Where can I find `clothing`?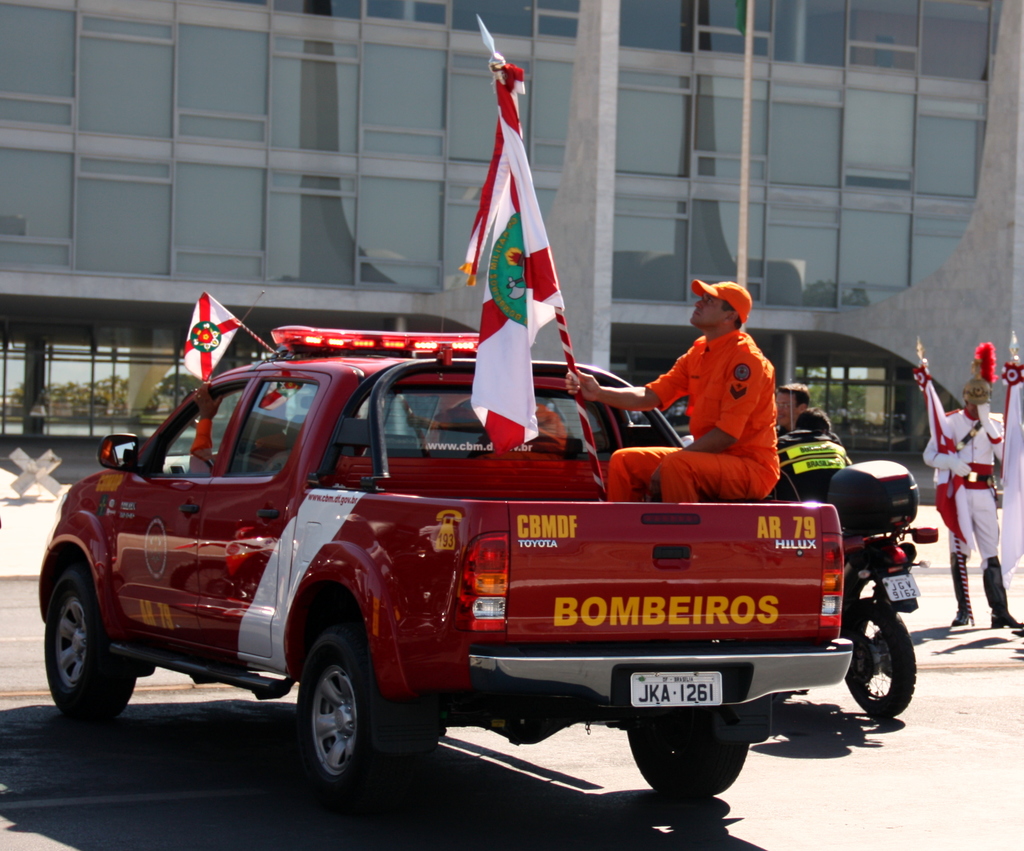
You can find it at <box>604,328,799,506</box>.
